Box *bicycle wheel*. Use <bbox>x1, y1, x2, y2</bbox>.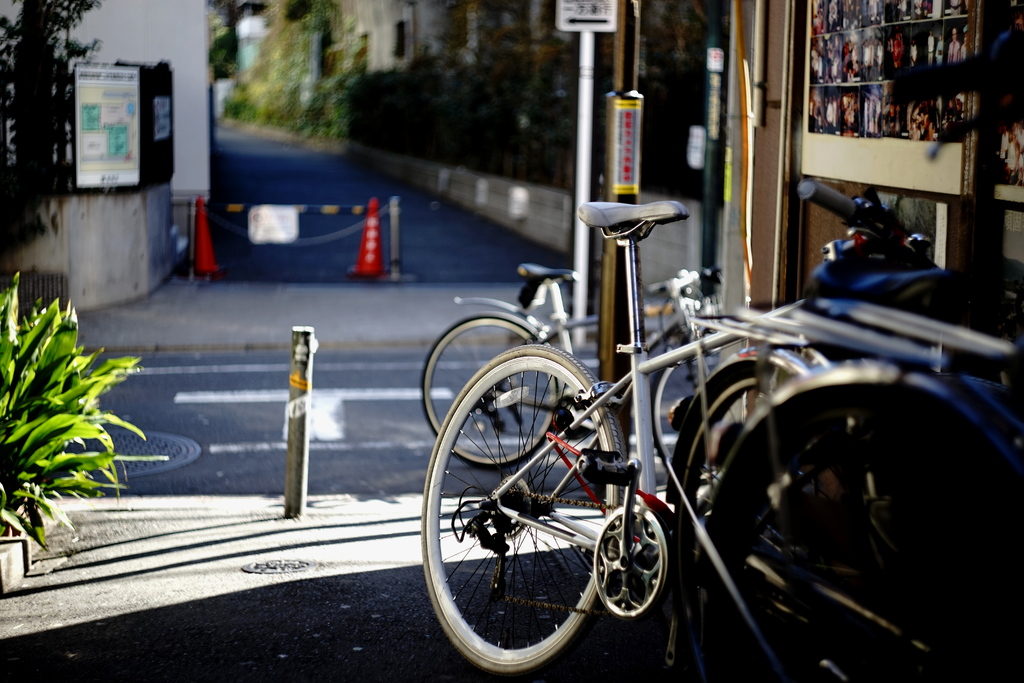
<bbox>418, 304, 560, 473</bbox>.
